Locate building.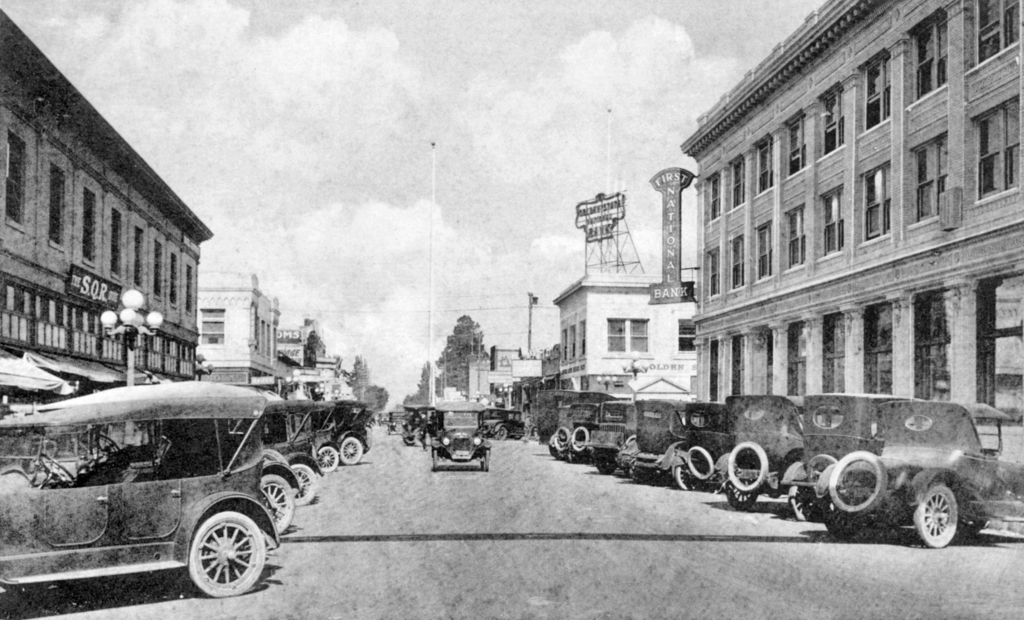
Bounding box: (676,0,1023,493).
